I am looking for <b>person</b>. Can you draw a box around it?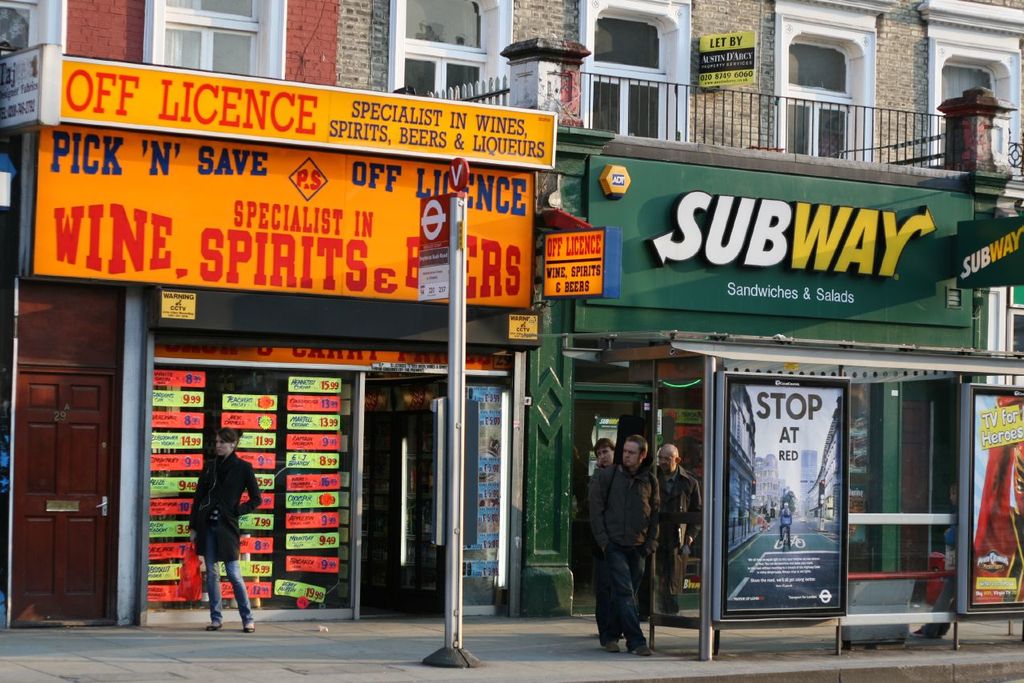
Sure, the bounding box is l=178, t=426, r=250, b=633.
